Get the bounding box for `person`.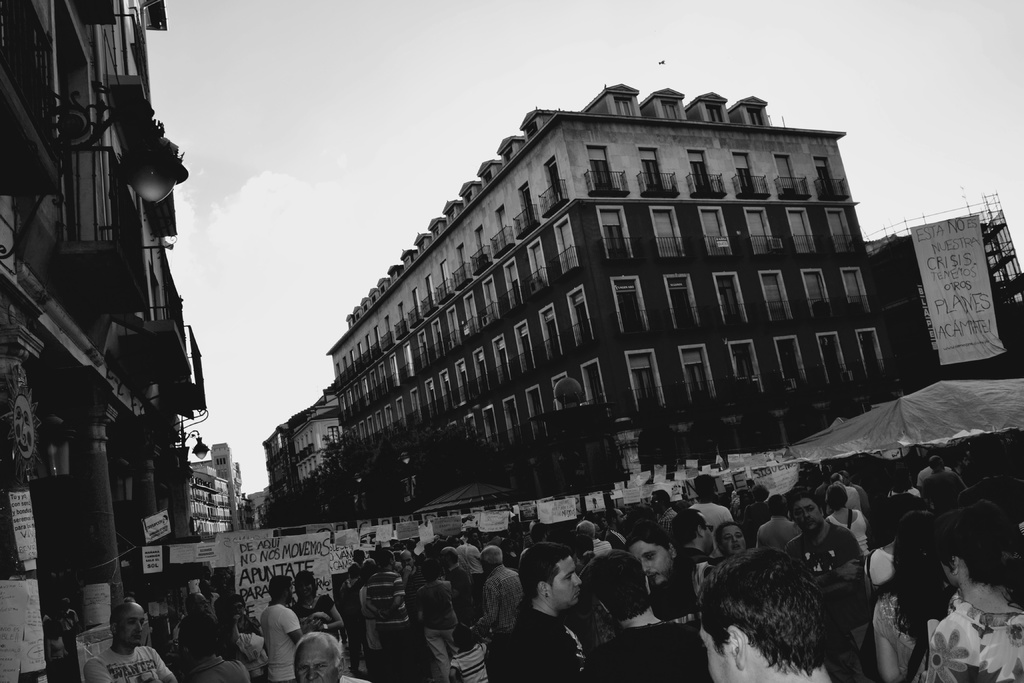
BBox(604, 505, 637, 551).
